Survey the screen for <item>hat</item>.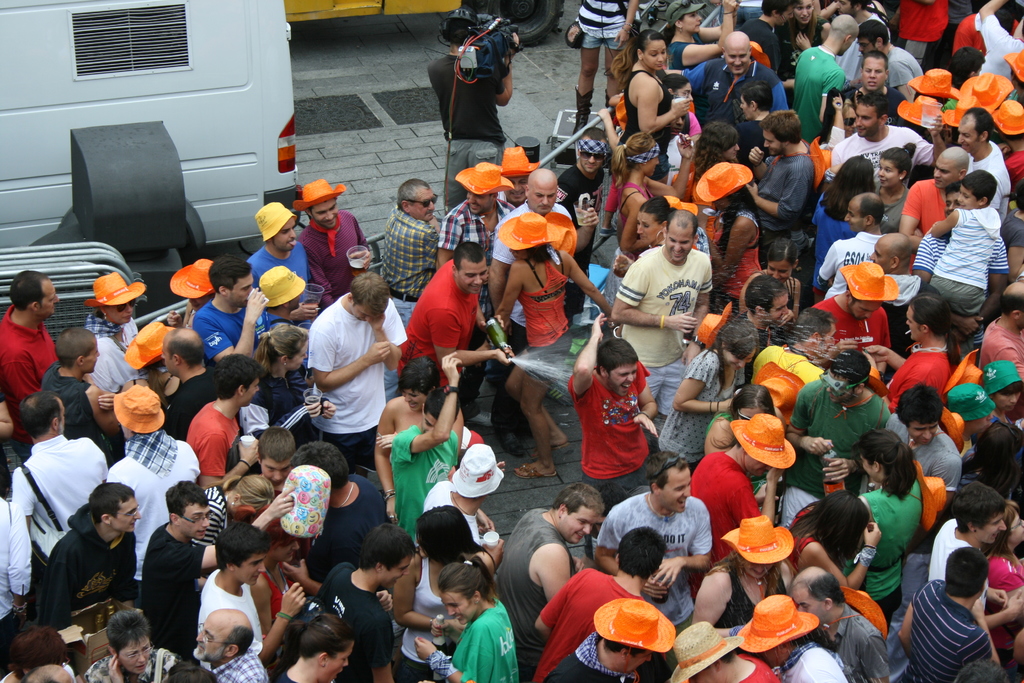
Survey found: x1=252, y1=199, x2=294, y2=241.
